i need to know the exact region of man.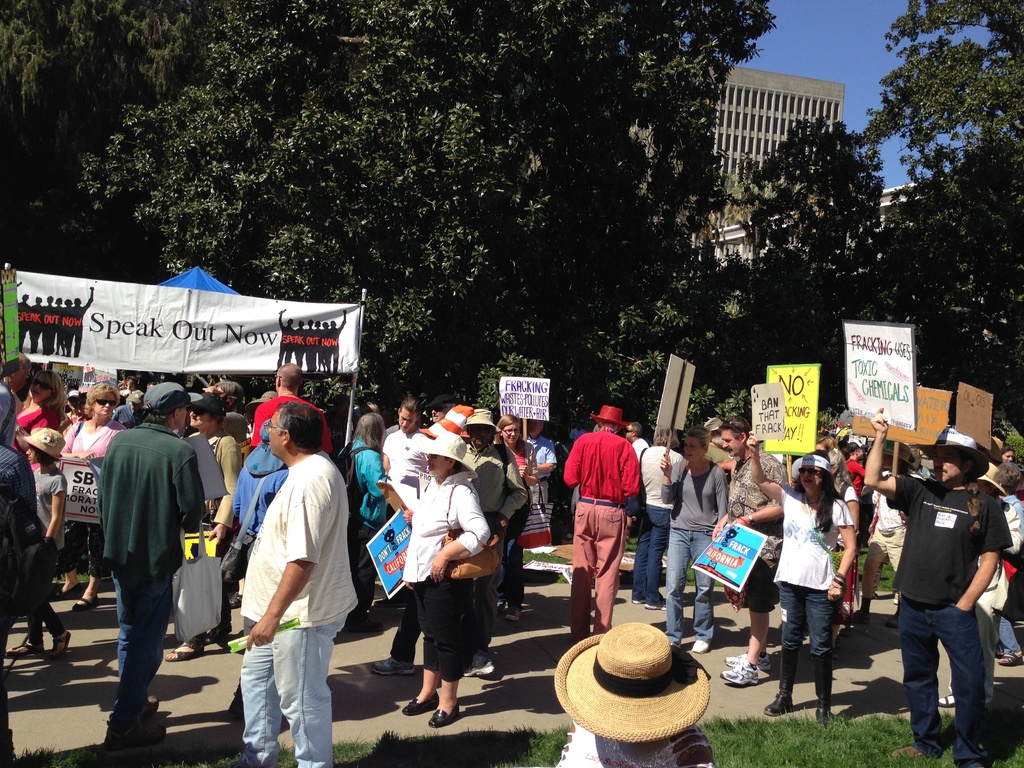
Region: select_region(330, 307, 347, 369).
